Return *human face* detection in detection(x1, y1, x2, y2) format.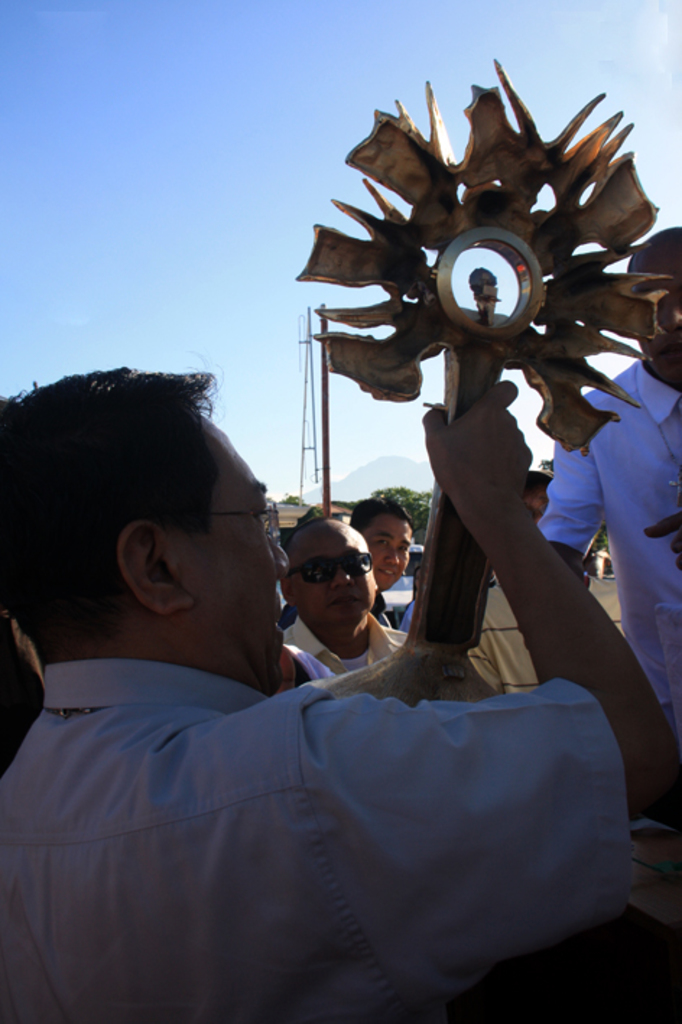
detection(195, 413, 289, 692).
